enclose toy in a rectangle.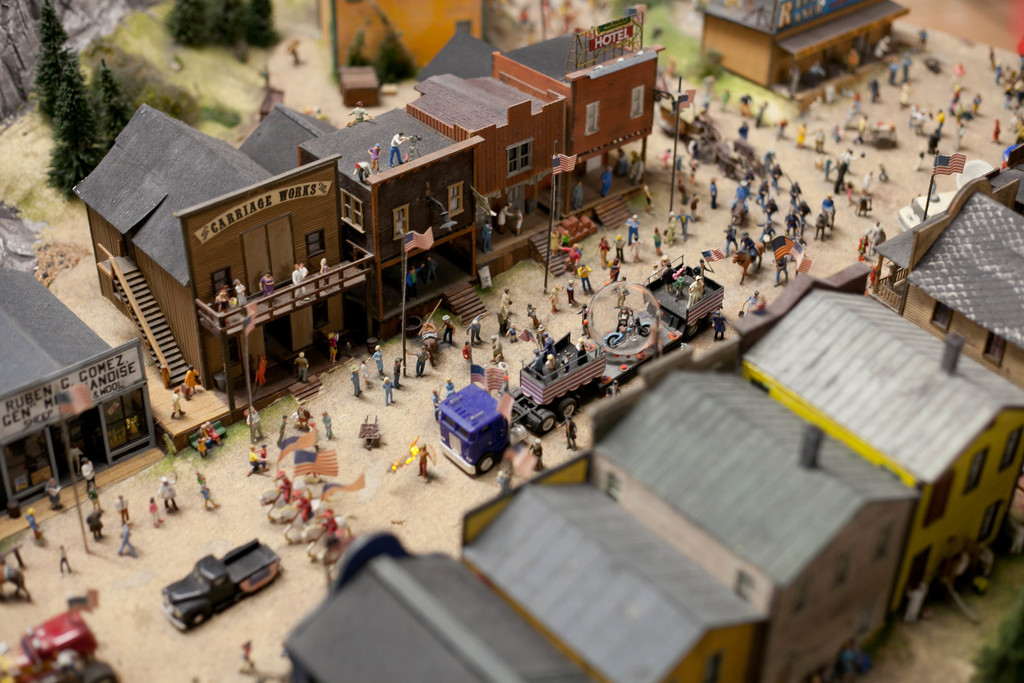
<box>692,247,721,287</box>.
